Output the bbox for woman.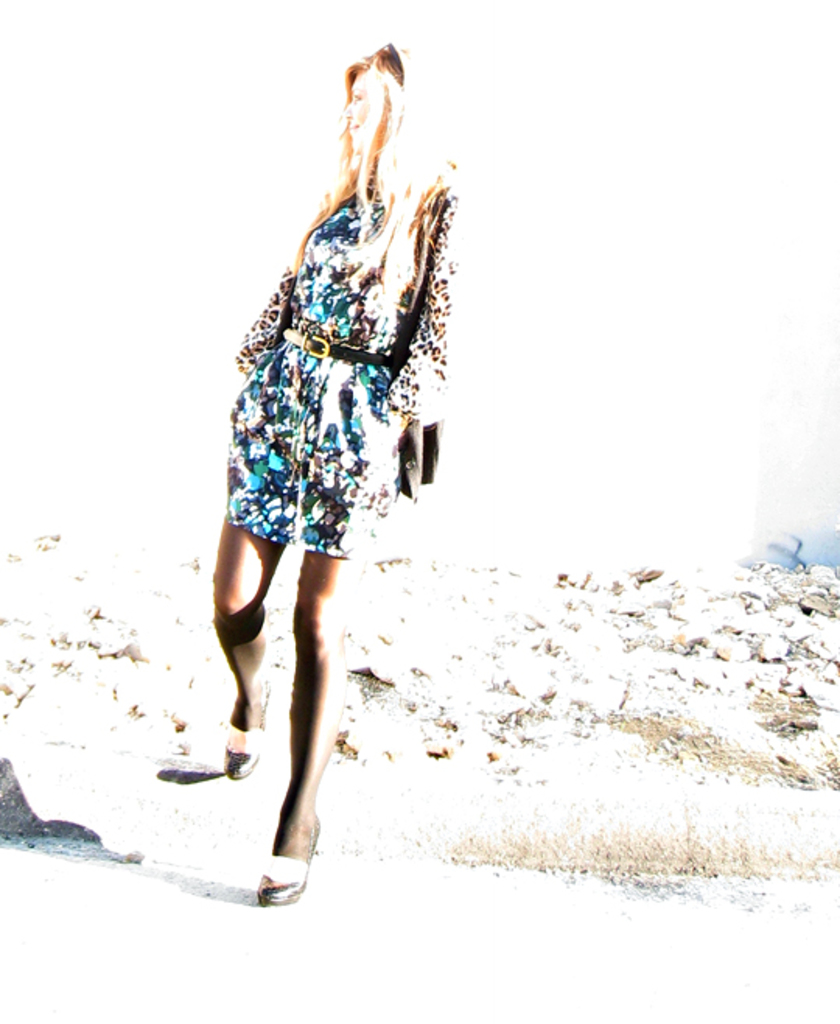
Rect(157, 58, 457, 912).
